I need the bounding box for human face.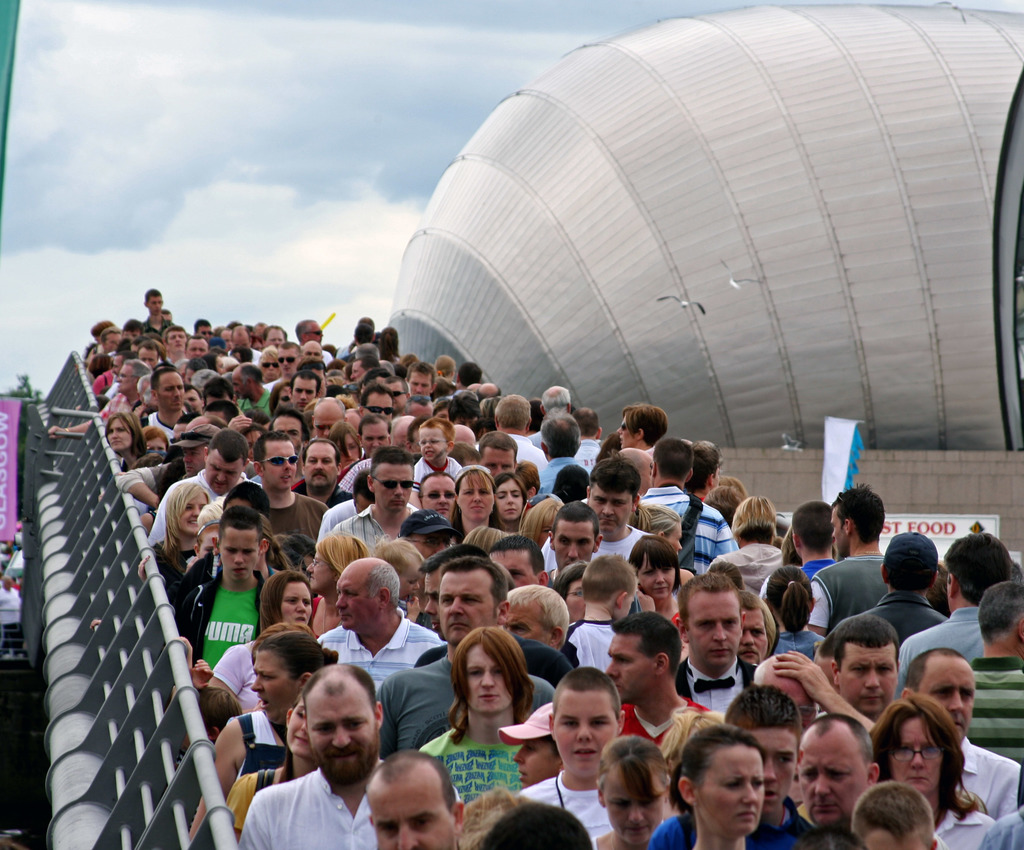
Here it is: (700, 751, 765, 837).
